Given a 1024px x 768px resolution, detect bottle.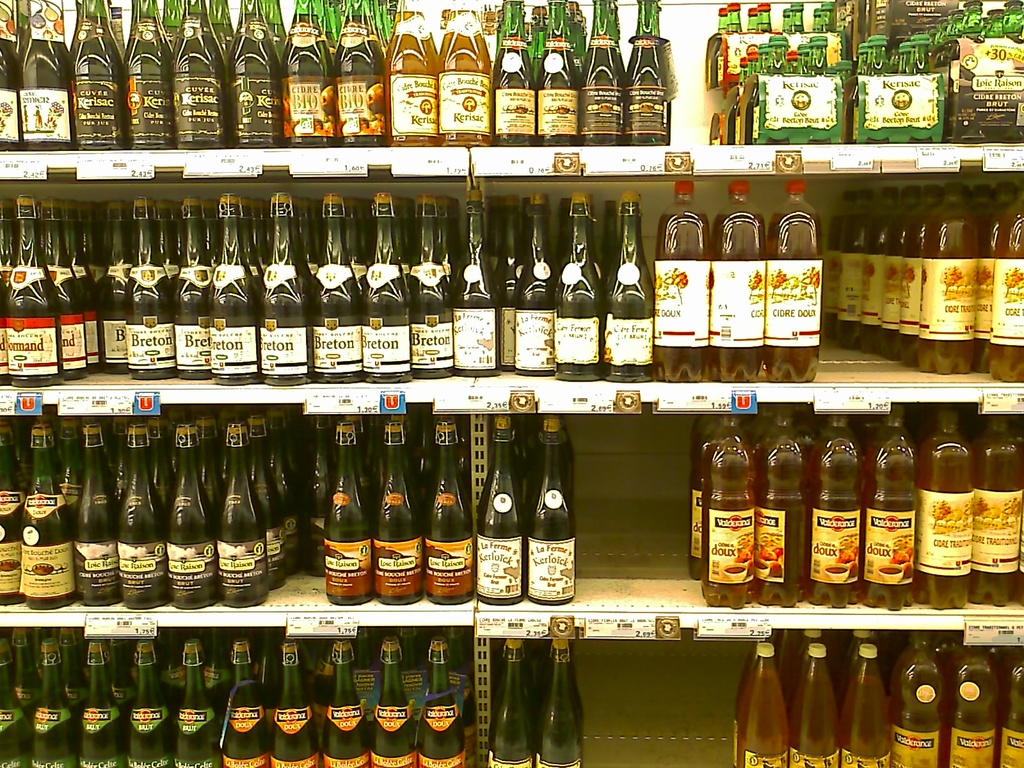
box(332, 0, 353, 27).
